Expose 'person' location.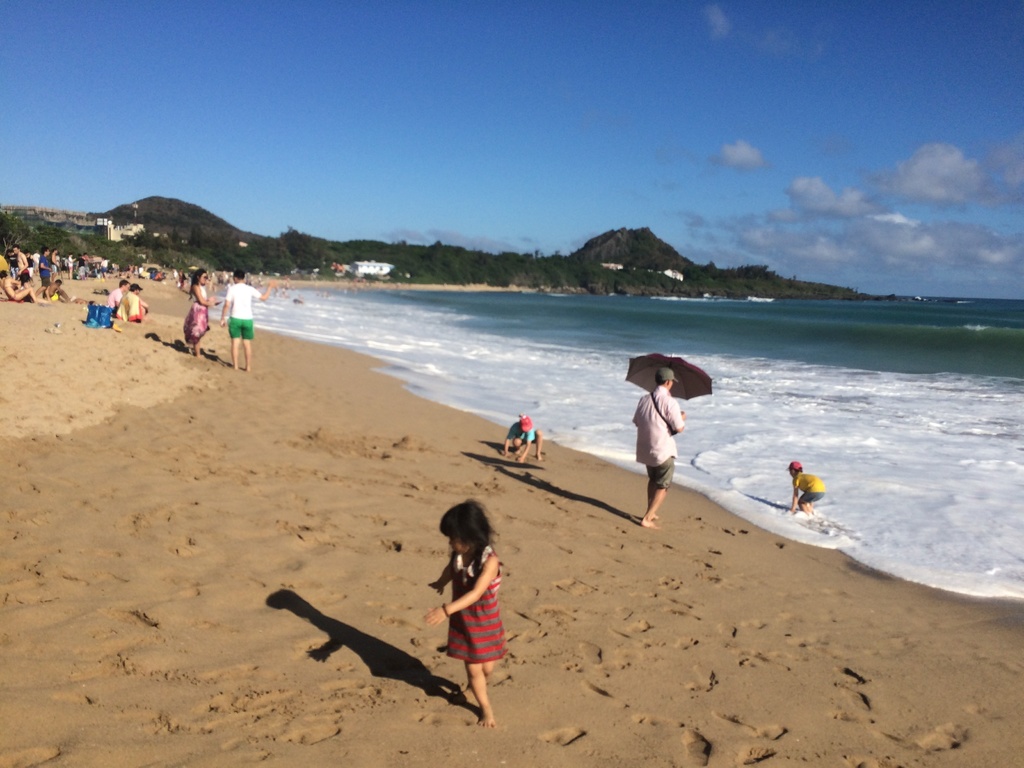
Exposed at <region>216, 269, 275, 368</region>.
